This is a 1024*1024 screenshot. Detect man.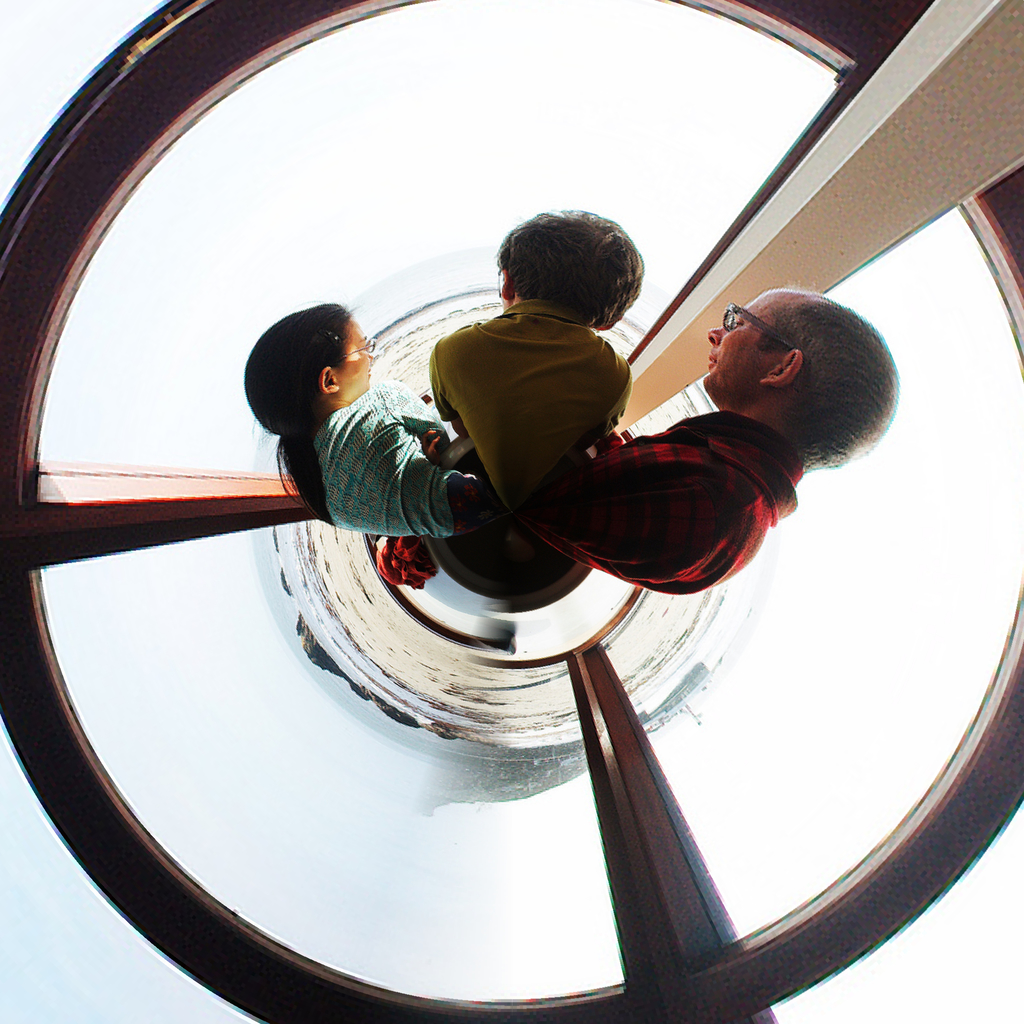
{"left": 422, "top": 202, "right": 637, "bottom": 524}.
